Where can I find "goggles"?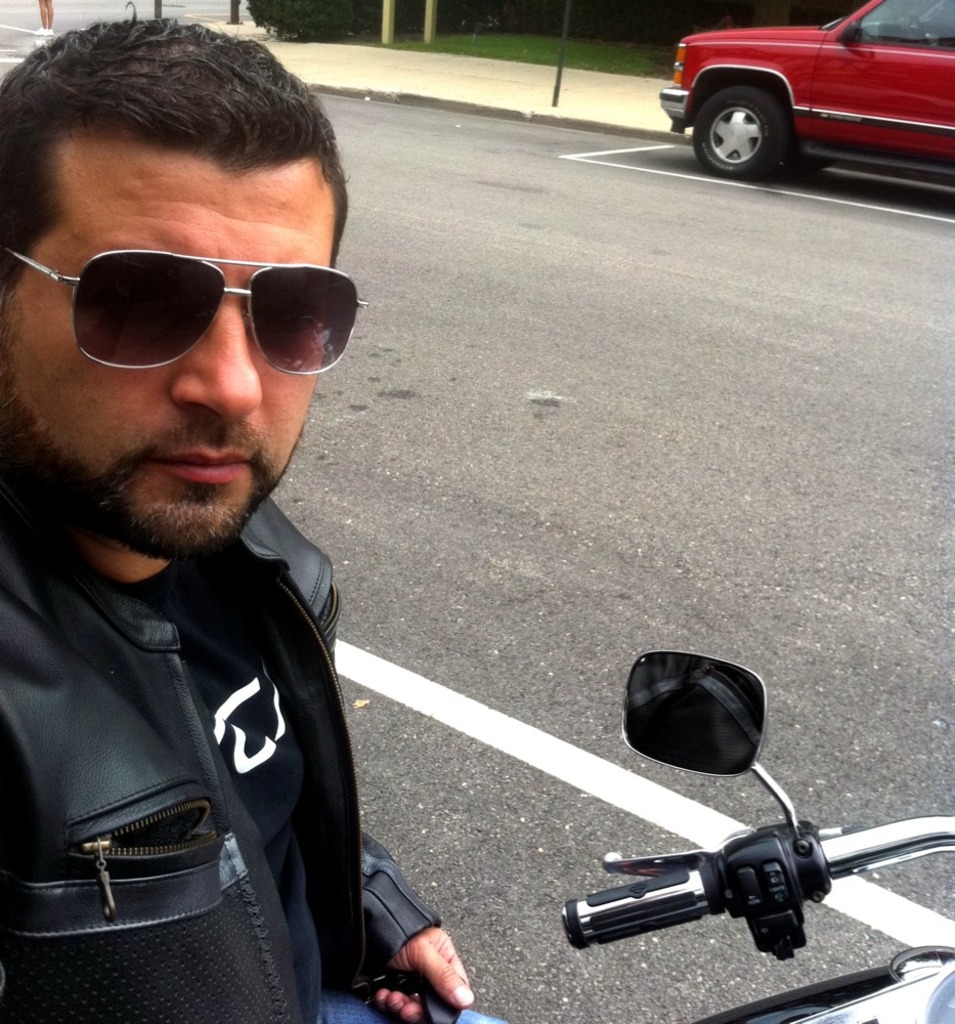
You can find it at locate(75, 255, 354, 354).
